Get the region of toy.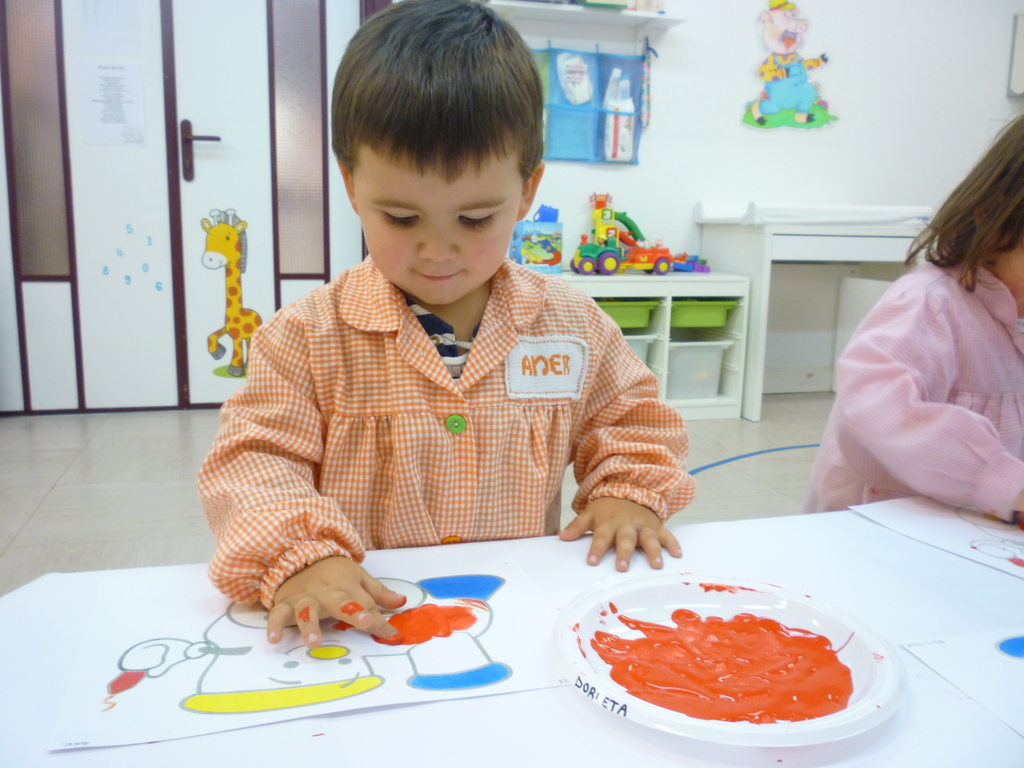
[751,27,852,127].
